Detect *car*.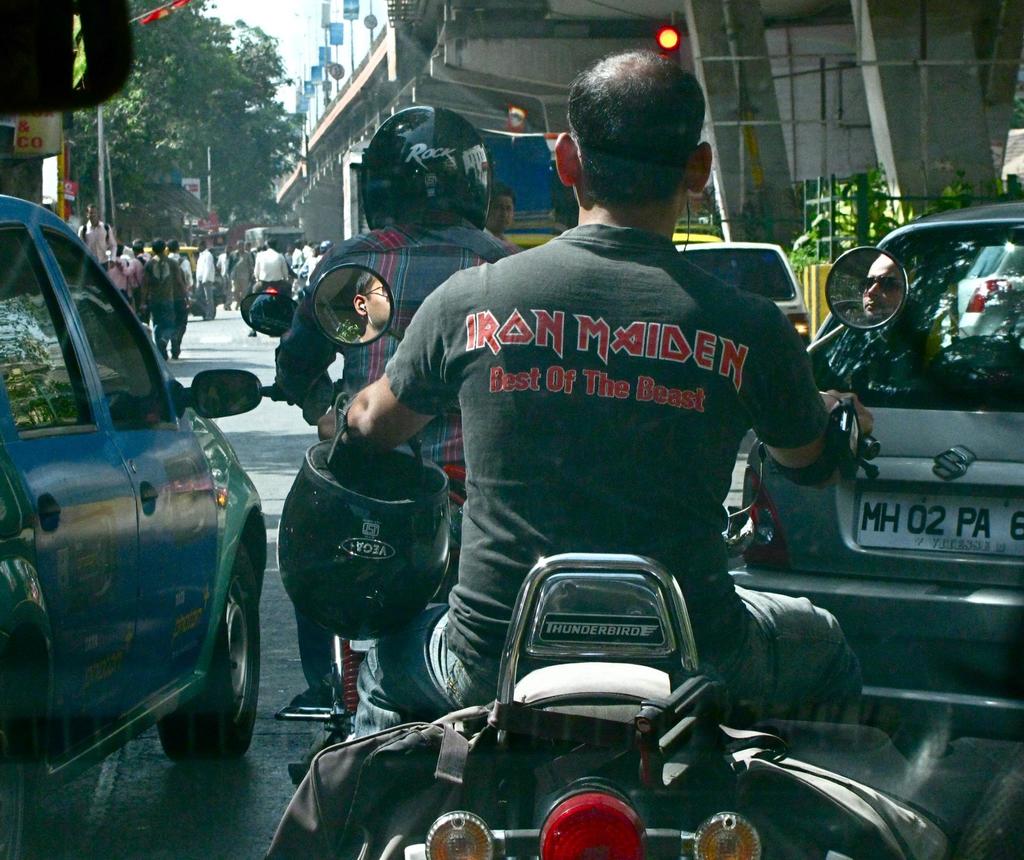
Detected at <region>722, 196, 1023, 731</region>.
